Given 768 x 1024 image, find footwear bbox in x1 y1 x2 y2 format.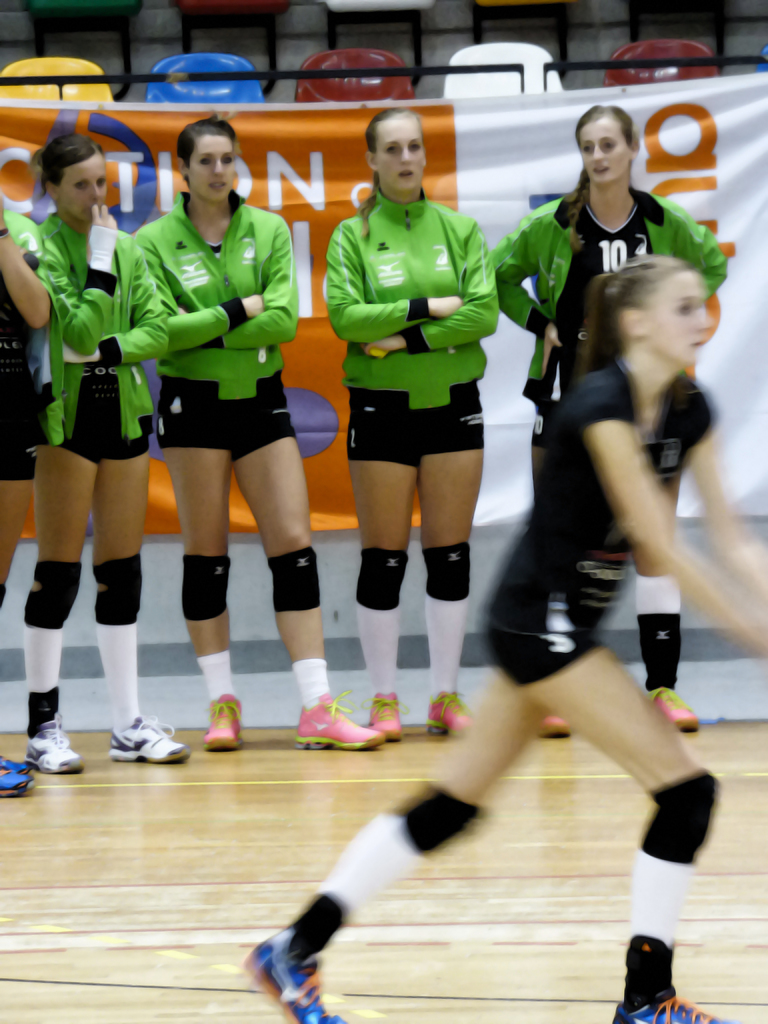
615 984 735 1023.
